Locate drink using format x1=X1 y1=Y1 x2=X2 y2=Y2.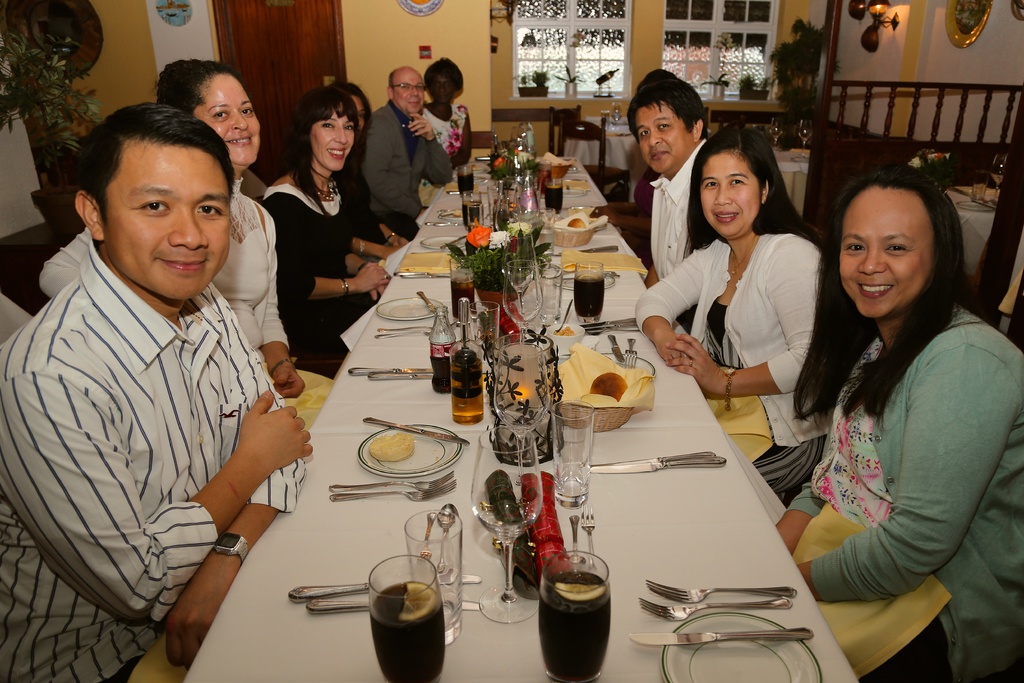
x1=460 y1=193 x2=479 y2=226.
